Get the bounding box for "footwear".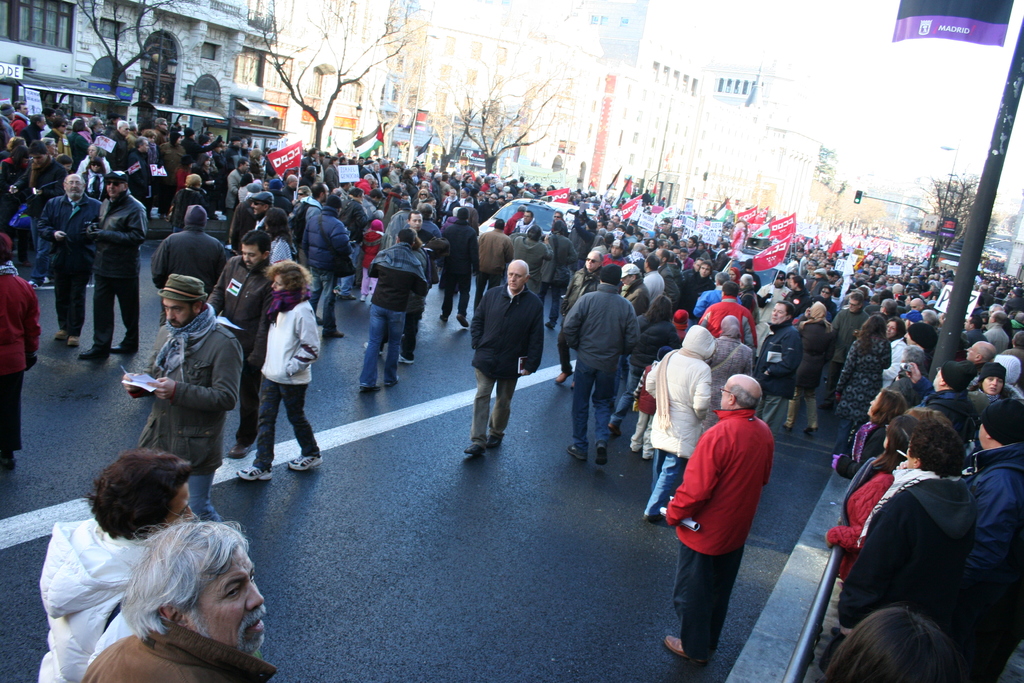
bbox(113, 343, 125, 355).
